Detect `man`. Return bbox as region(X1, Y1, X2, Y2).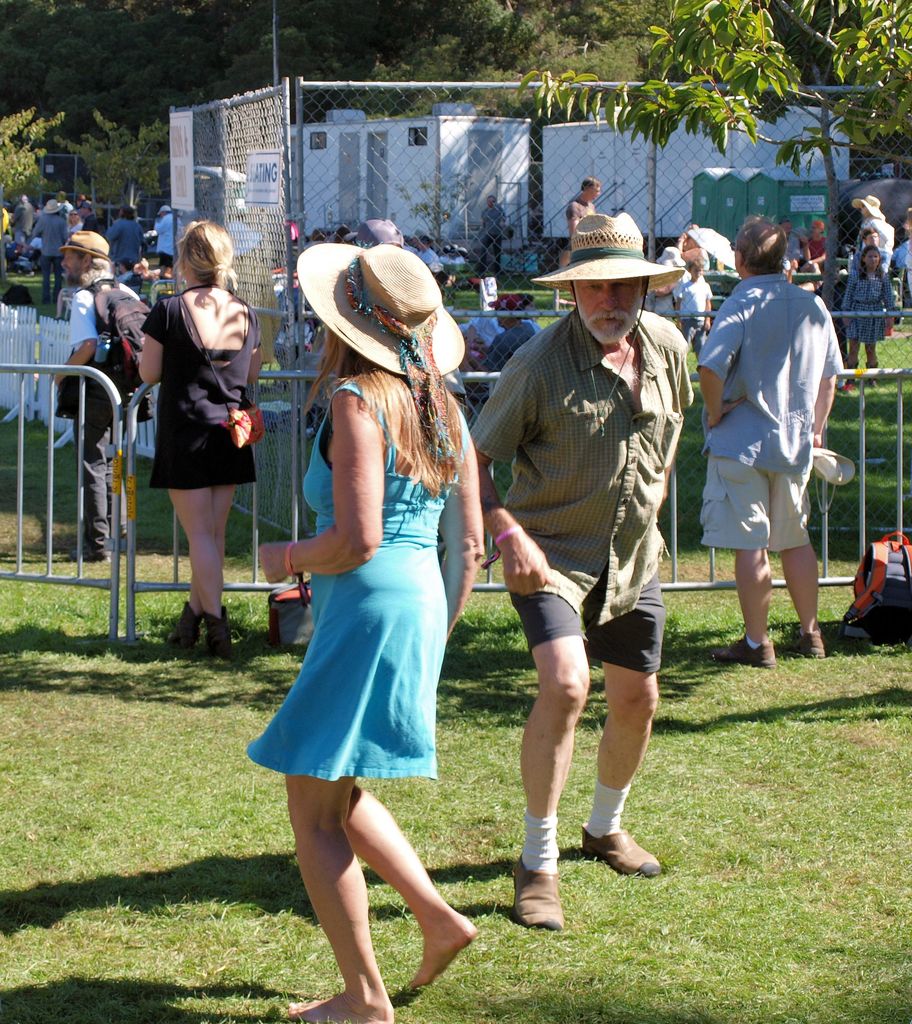
region(469, 202, 717, 942).
